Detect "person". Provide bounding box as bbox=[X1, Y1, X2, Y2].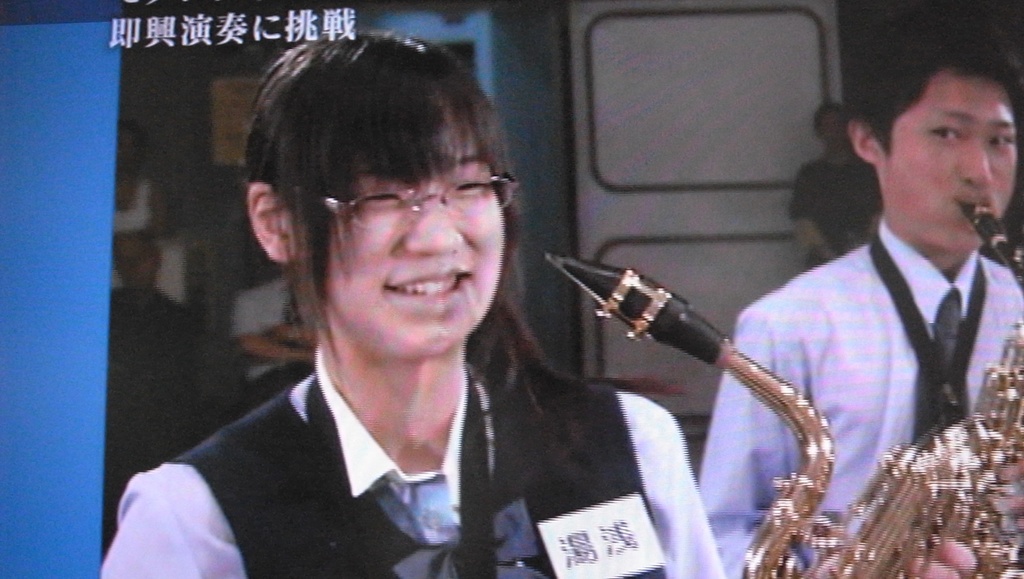
bbox=[735, 49, 1009, 570].
